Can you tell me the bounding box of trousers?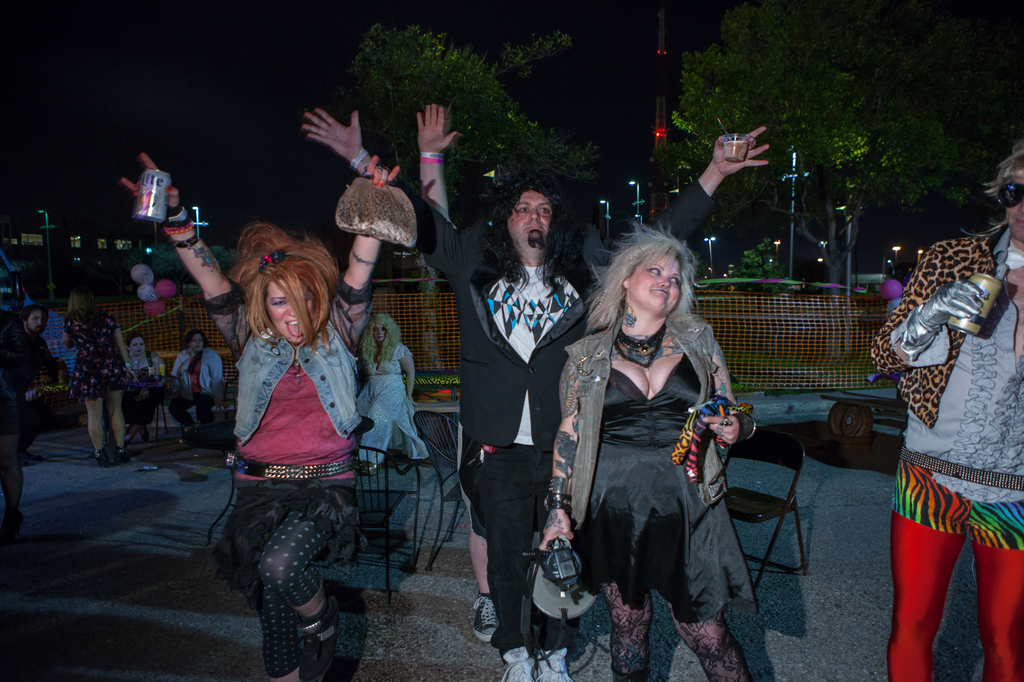
(left=888, top=512, right=1023, bottom=679).
